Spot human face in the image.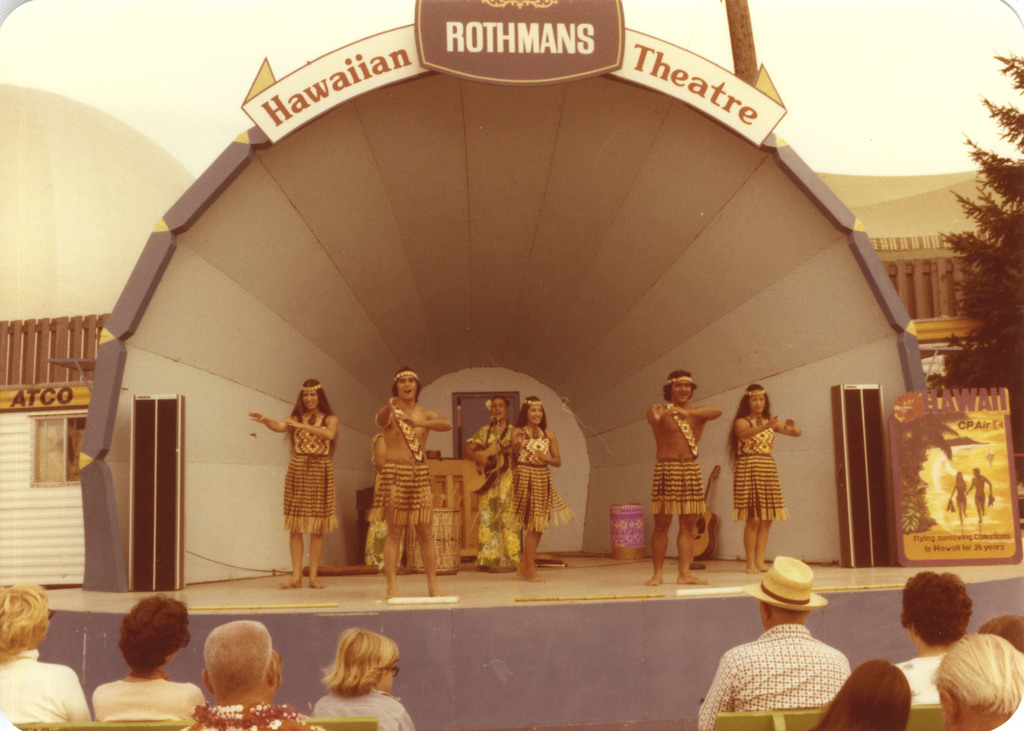
human face found at box=[493, 399, 511, 417].
